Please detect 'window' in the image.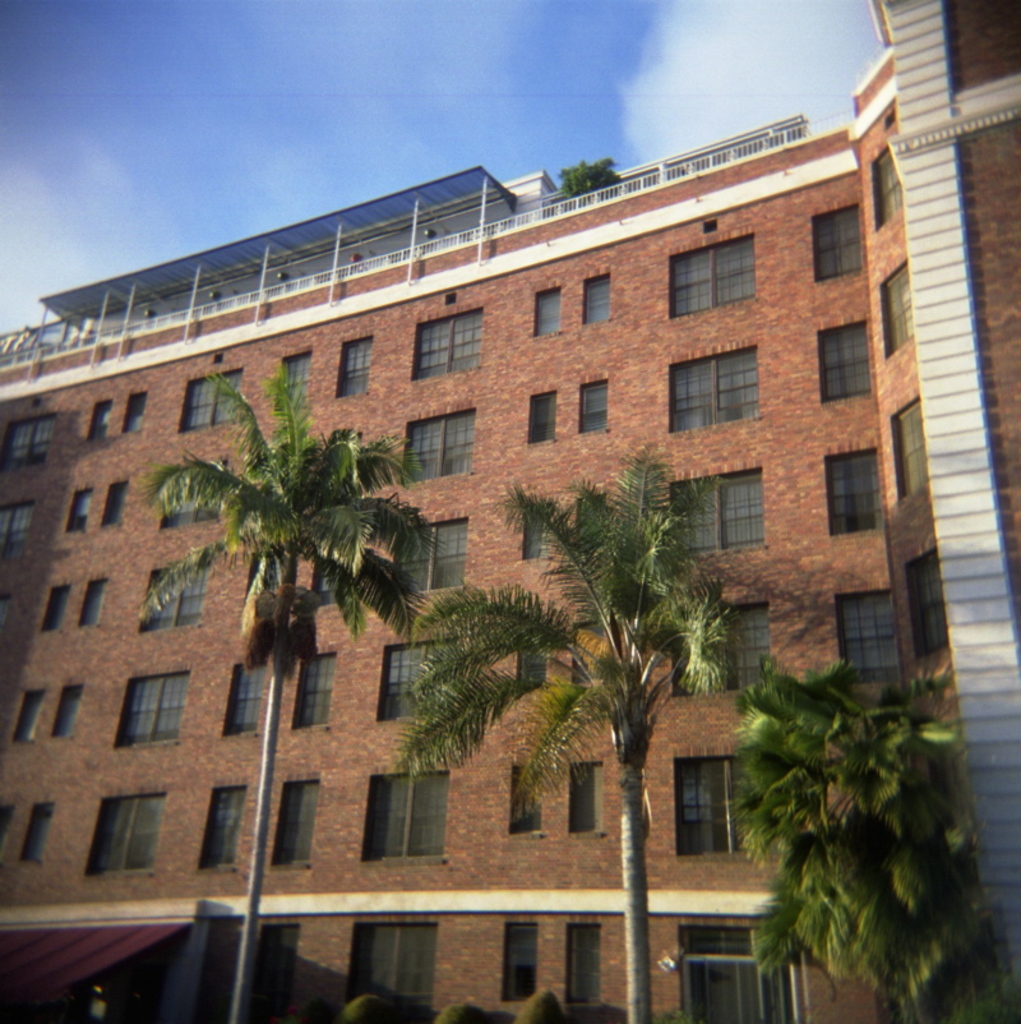
bbox=(572, 267, 619, 329).
